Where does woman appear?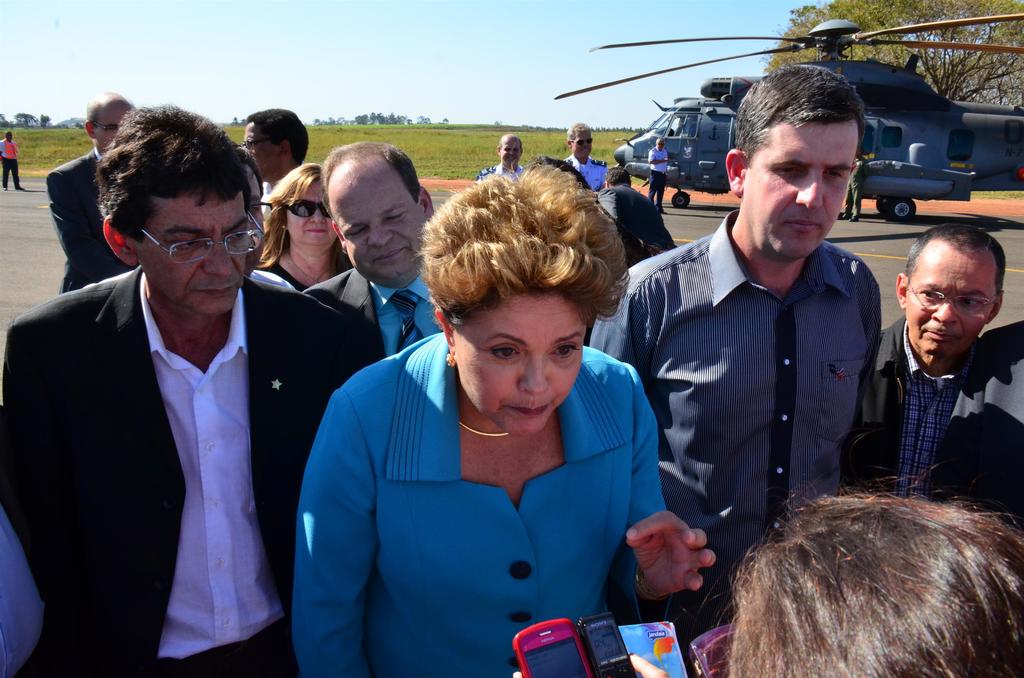
Appears at <box>508,471,1021,677</box>.
